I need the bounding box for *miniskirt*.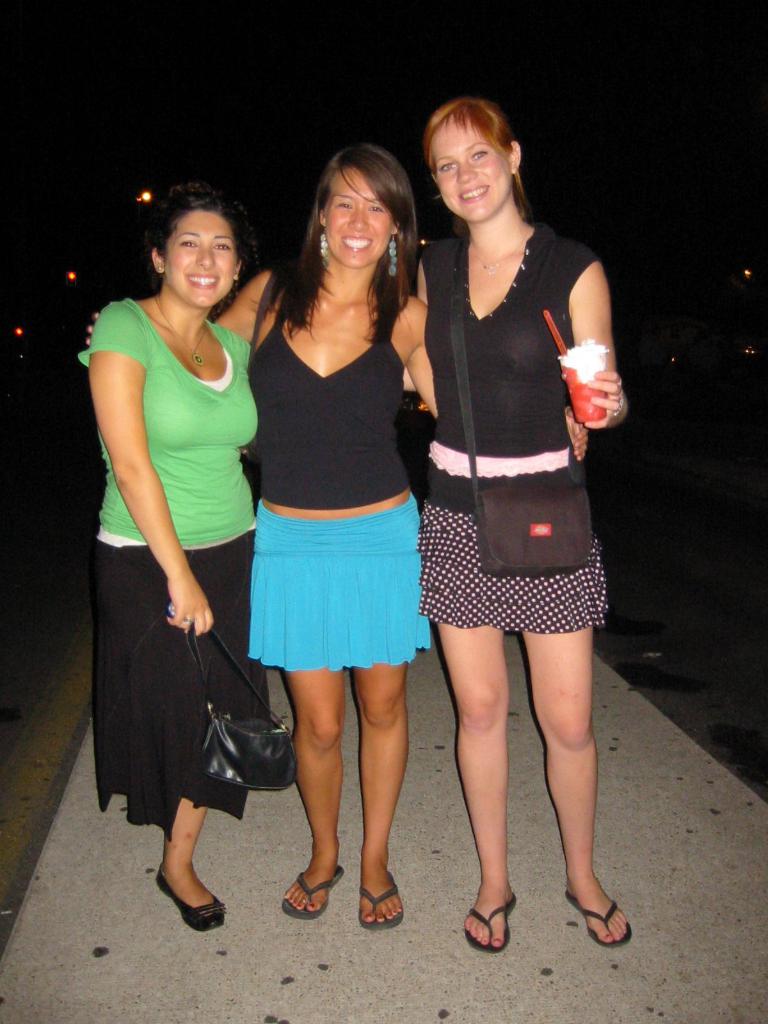
Here it is: pyautogui.locateOnScreen(415, 499, 611, 637).
